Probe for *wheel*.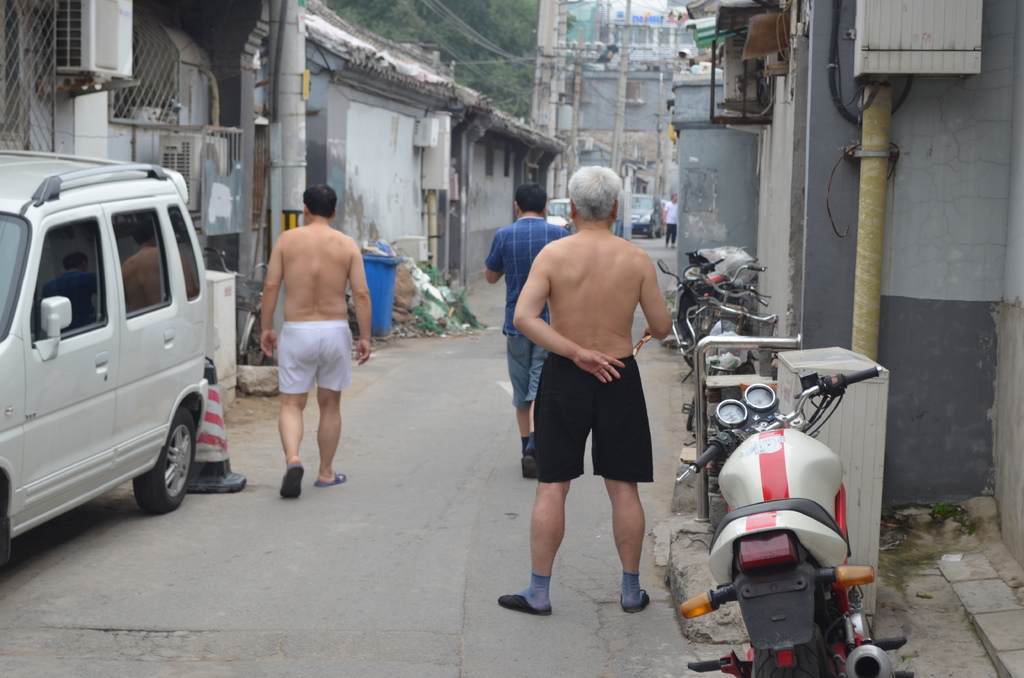
Probe result: BBox(681, 349, 697, 370).
